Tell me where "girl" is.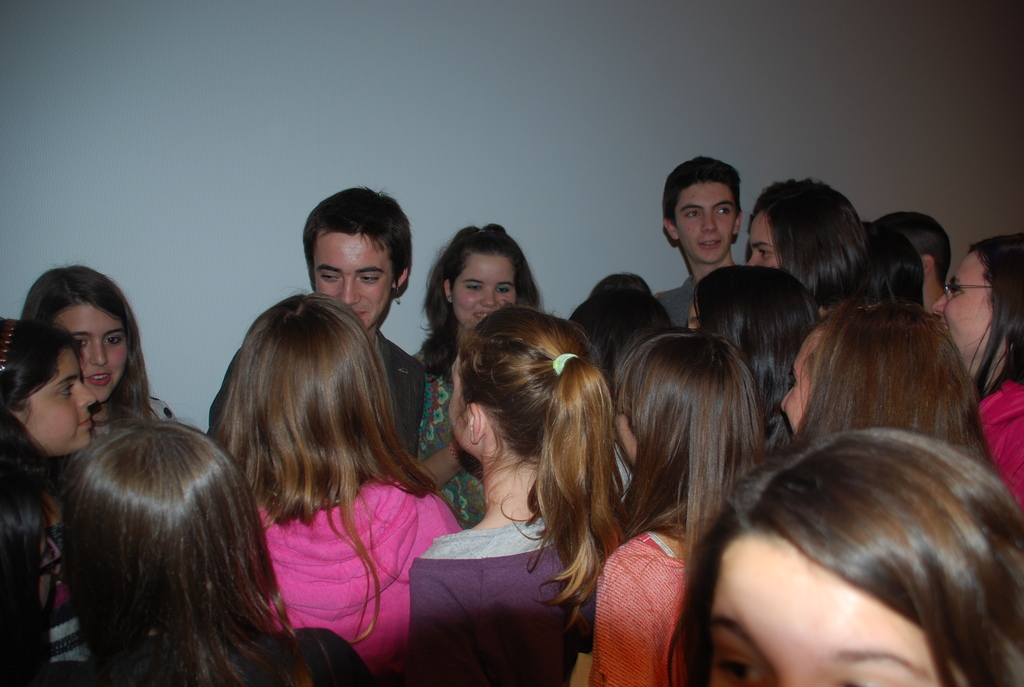
"girl" is at 0/454/63/684.
